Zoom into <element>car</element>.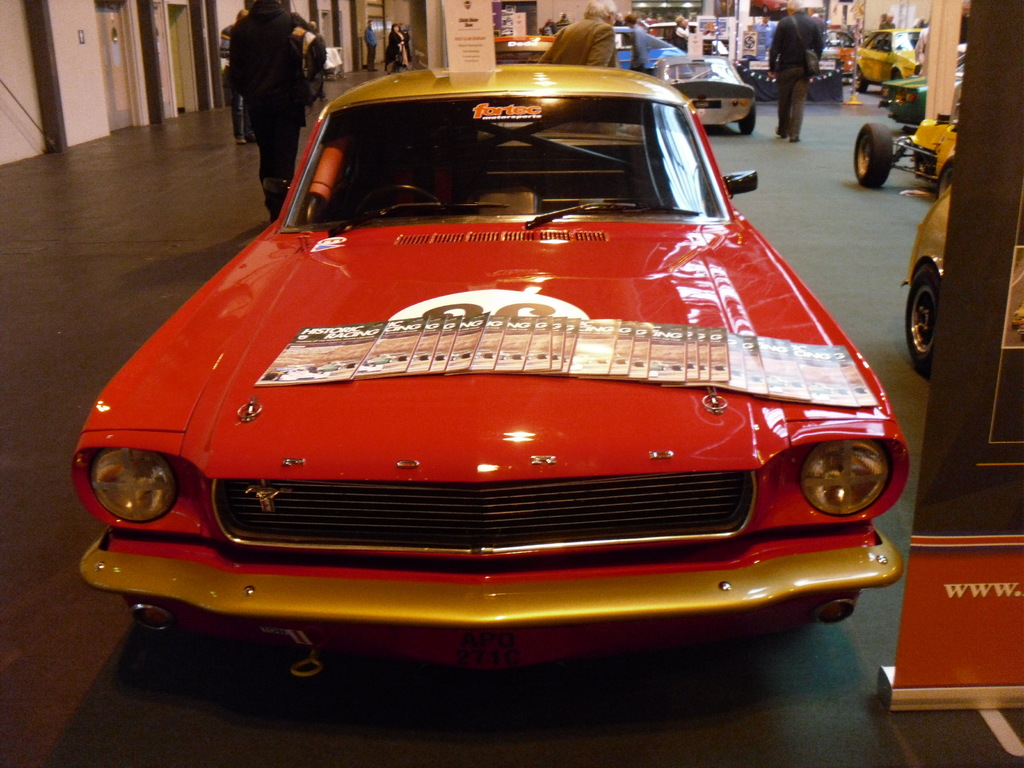
Zoom target: detection(47, 38, 931, 719).
